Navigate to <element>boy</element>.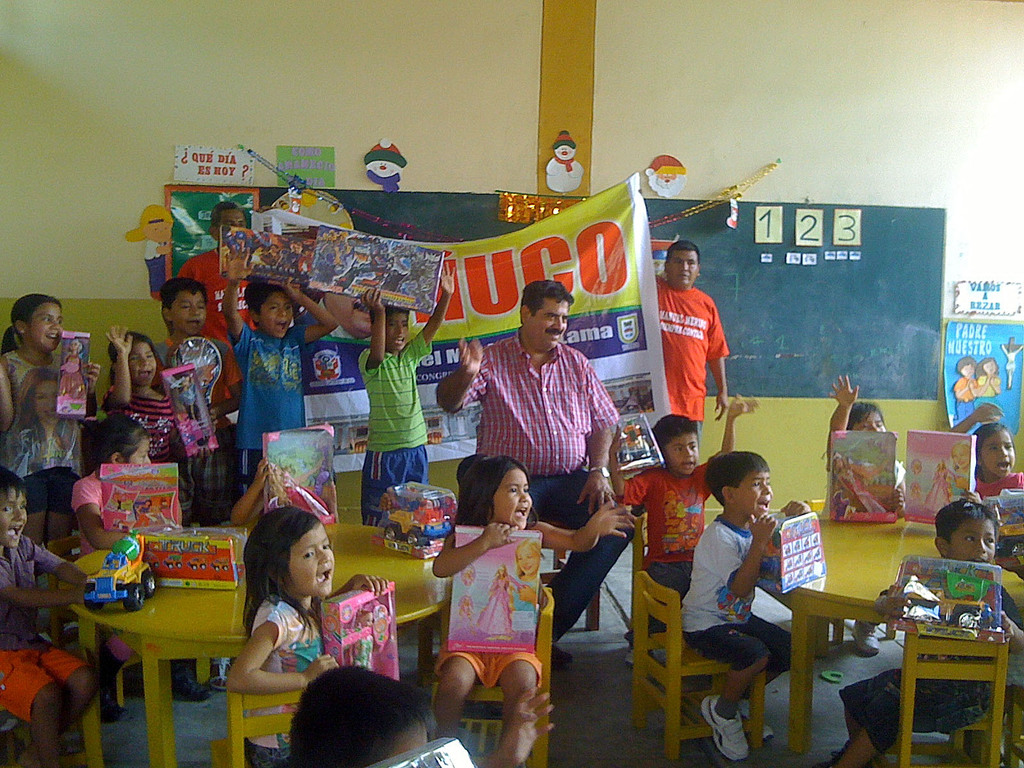
Navigation target: bbox(684, 448, 810, 762).
